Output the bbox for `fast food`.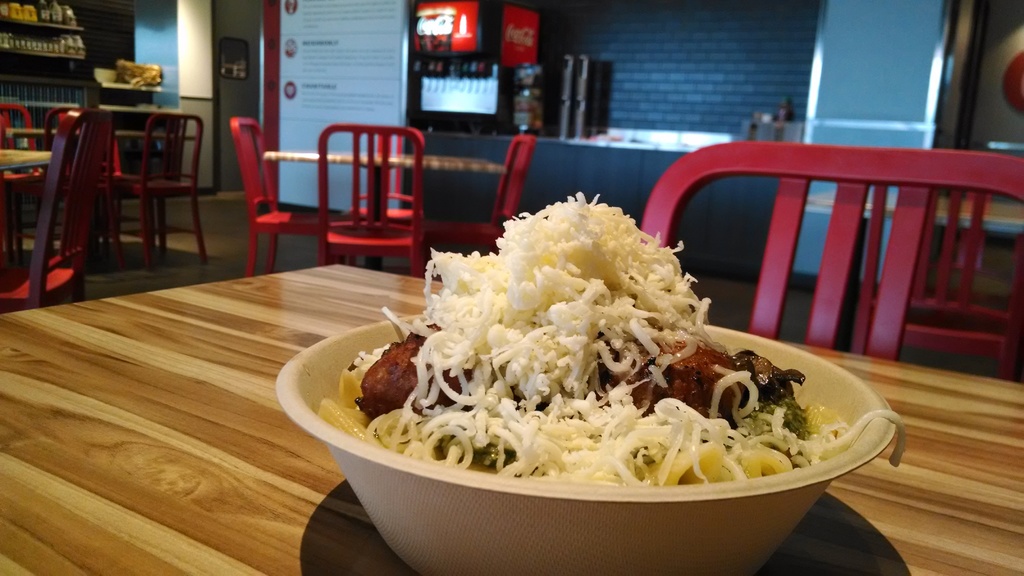
(350,189,837,520).
